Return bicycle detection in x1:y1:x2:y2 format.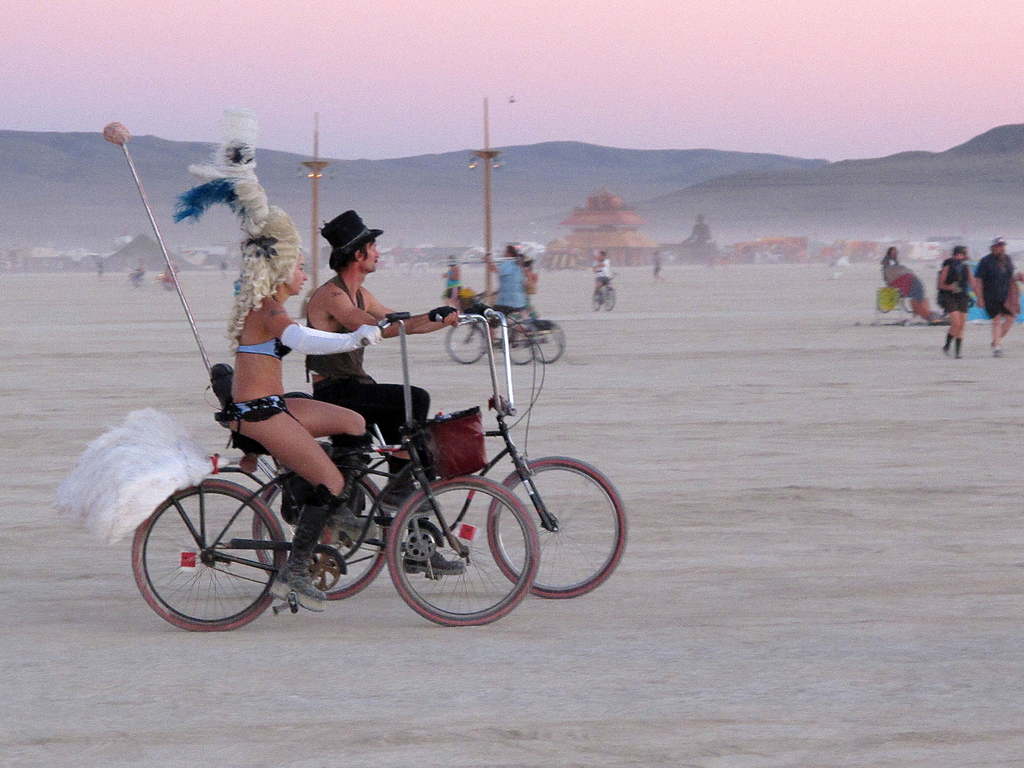
251:305:626:596.
